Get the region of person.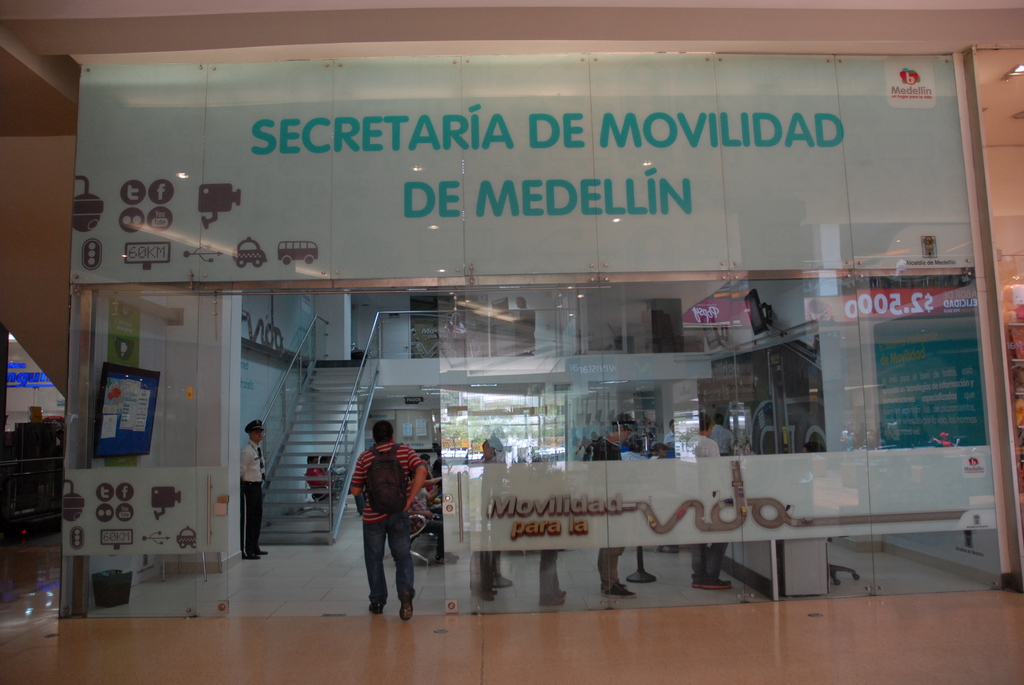
pyautogui.locateOnScreen(712, 412, 742, 461).
